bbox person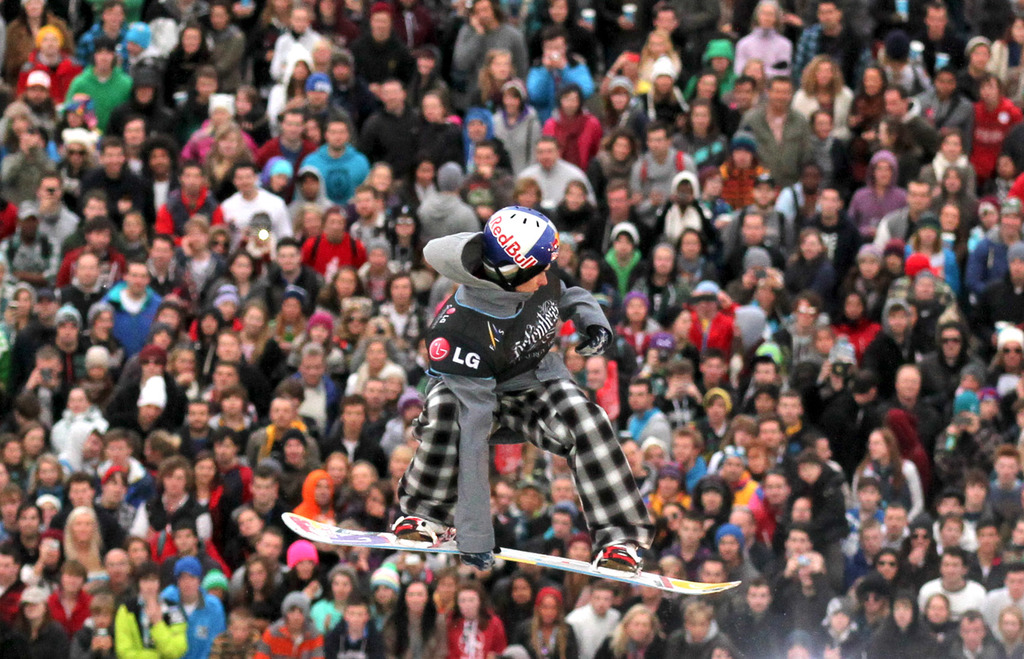
<box>938,610,1003,658</box>
